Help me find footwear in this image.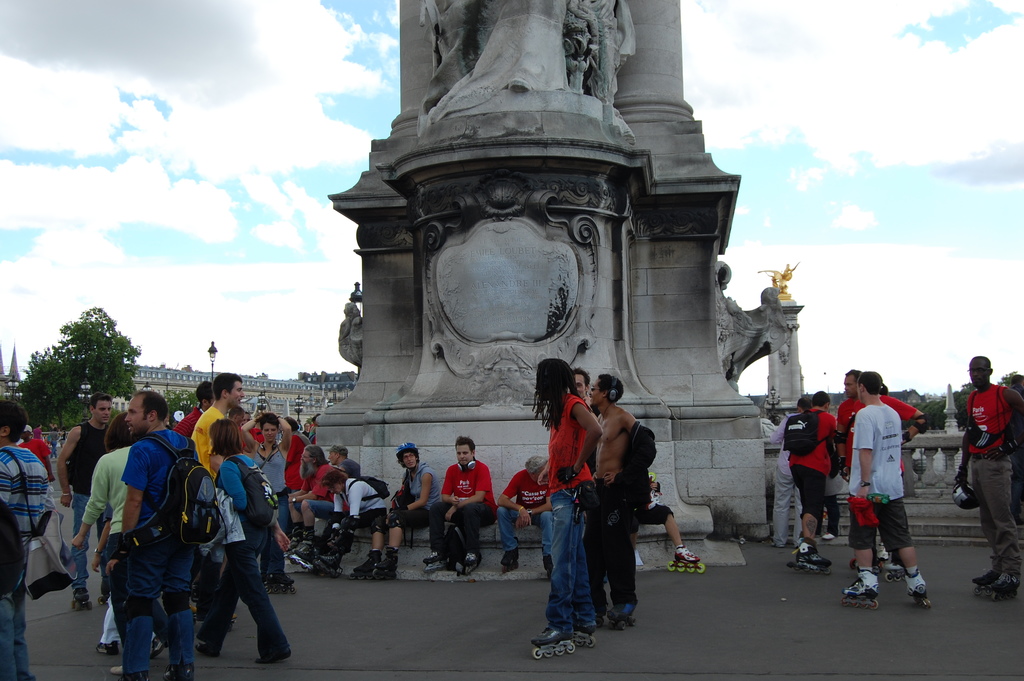
Found it: box=[875, 540, 895, 562].
